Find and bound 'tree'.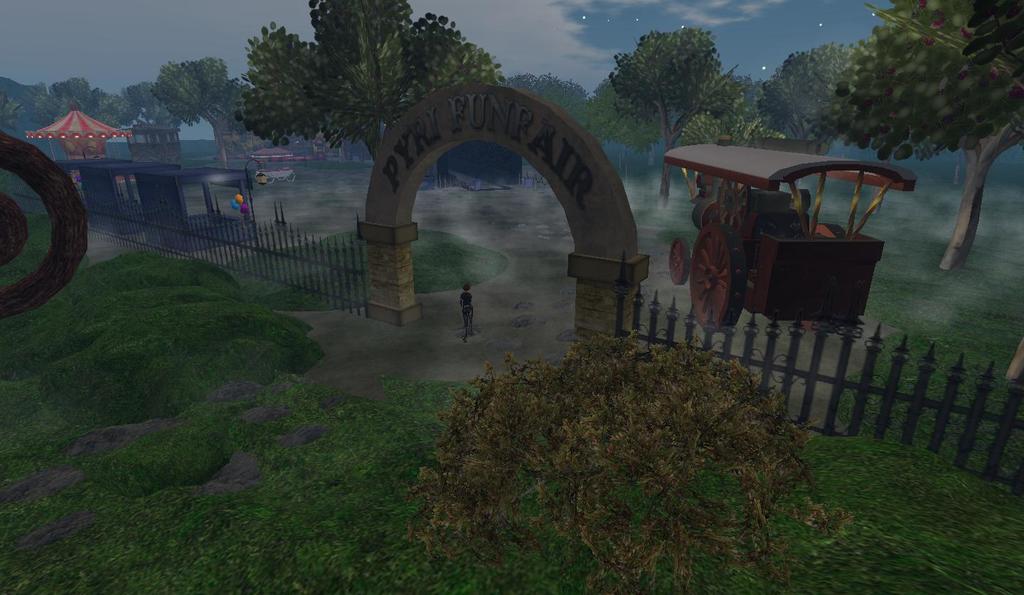
Bound: 672:63:780:193.
